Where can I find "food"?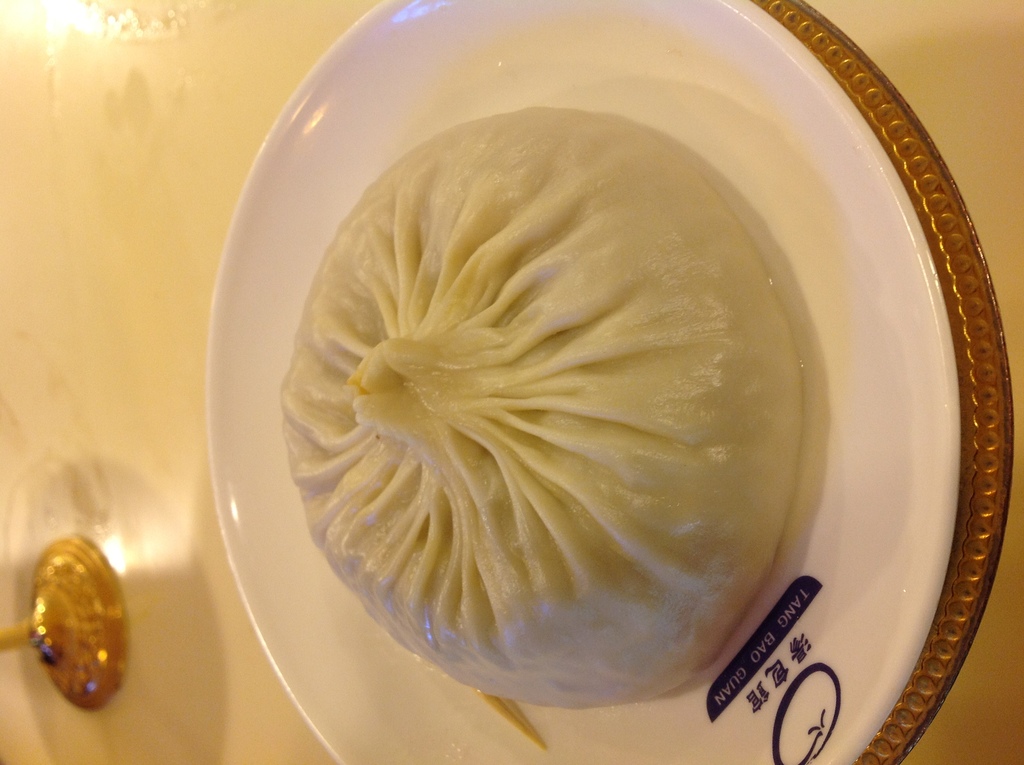
You can find it at detection(271, 115, 875, 698).
